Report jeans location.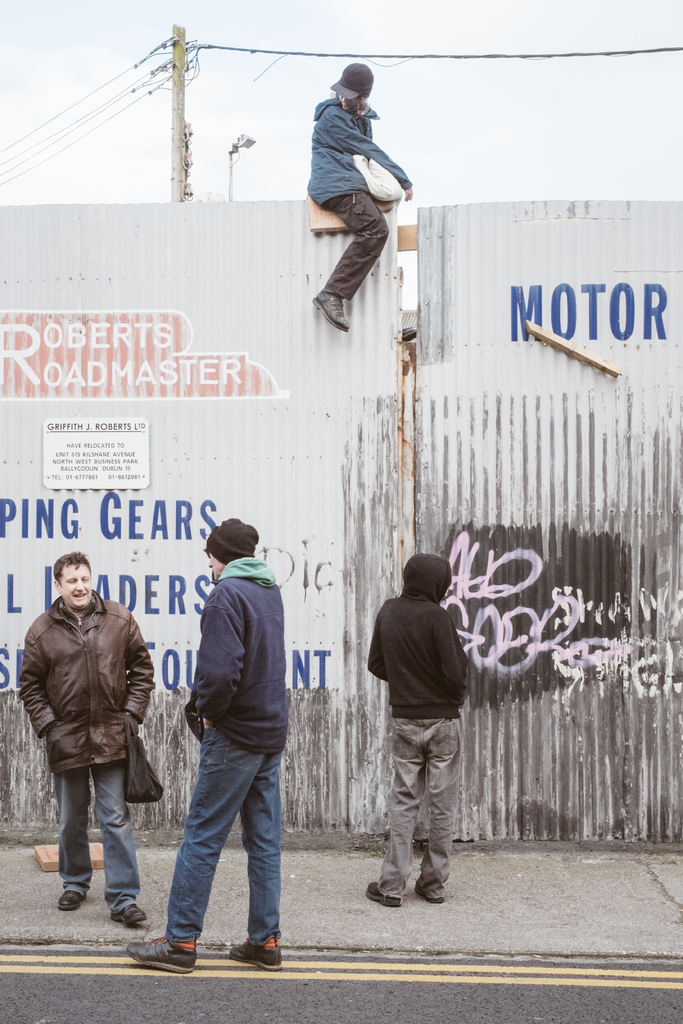
Report: {"x1": 54, "y1": 758, "x2": 145, "y2": 925}.
